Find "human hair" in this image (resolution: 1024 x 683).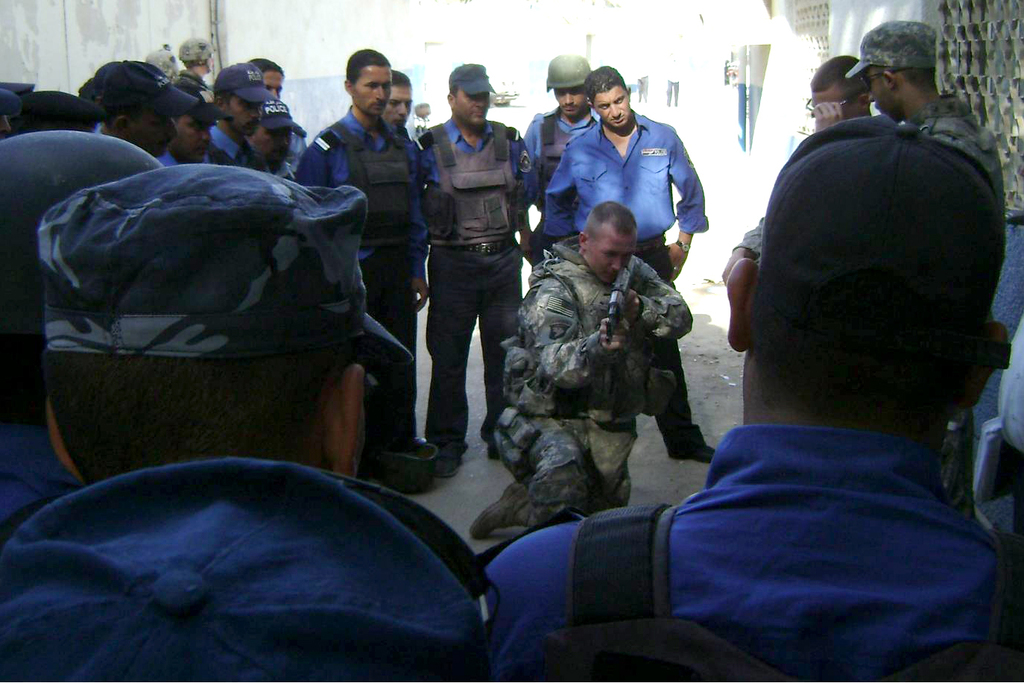
(left=42, top=349, right=368, bottom=487).
